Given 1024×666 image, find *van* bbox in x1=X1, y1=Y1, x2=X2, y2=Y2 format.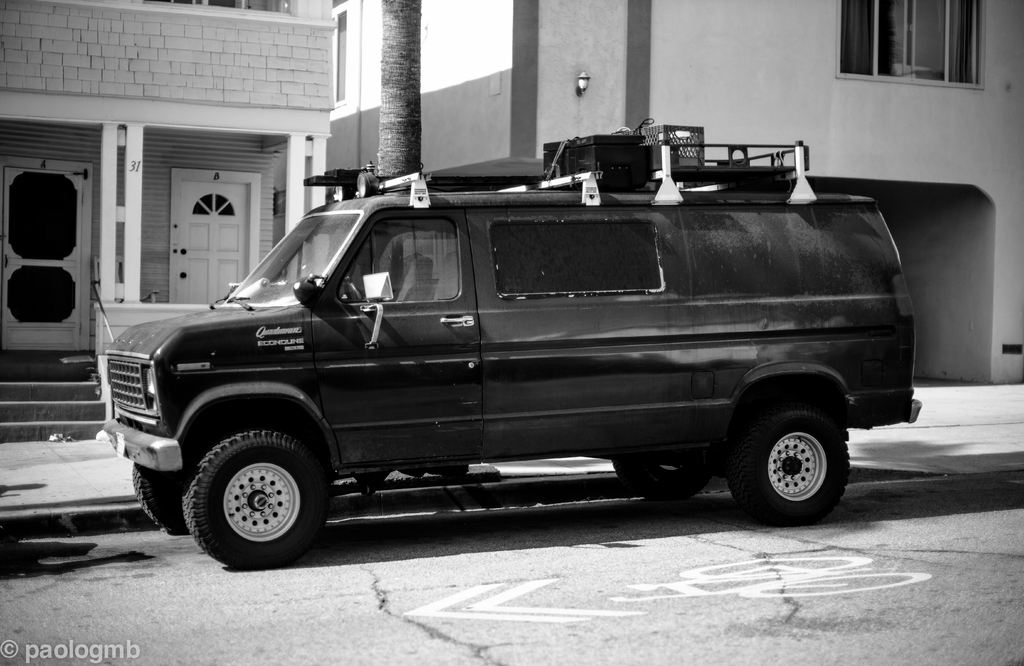
x1=98, y1=140, x2=922, y2=567.
